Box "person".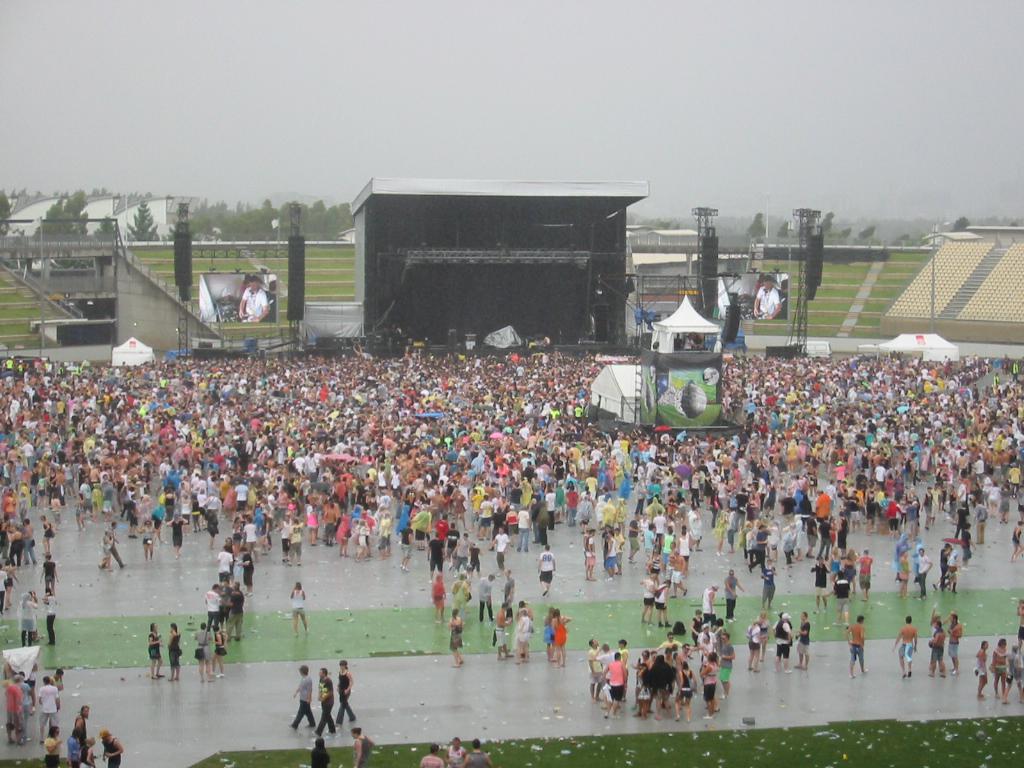
bbox=[35, 548, 60, 602].
